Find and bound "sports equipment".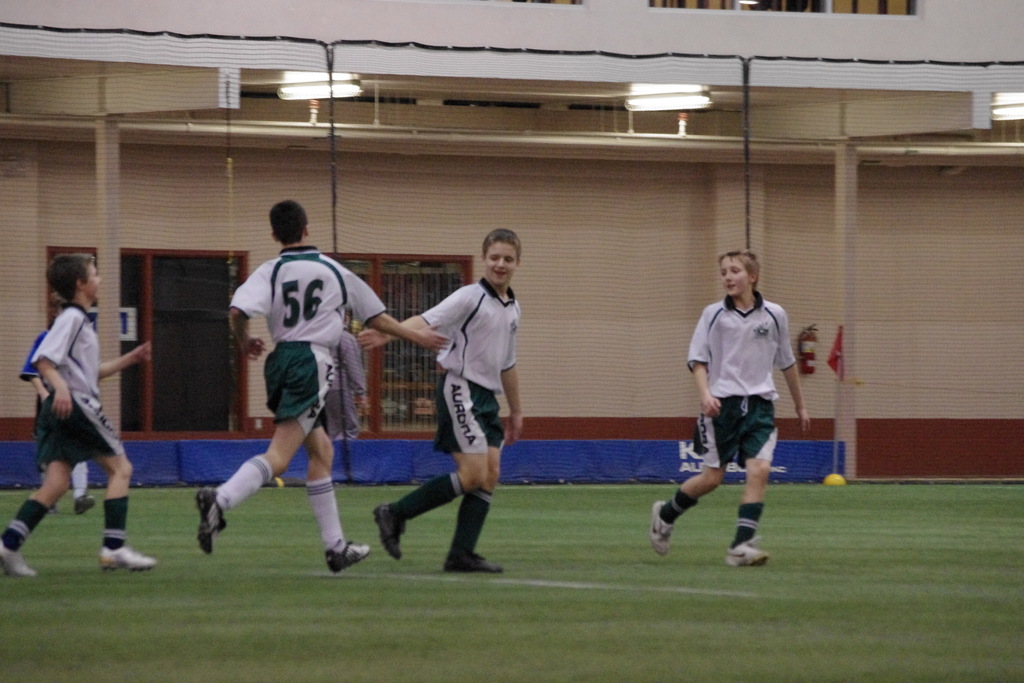
Bound: 74, 494, 96, 516.
